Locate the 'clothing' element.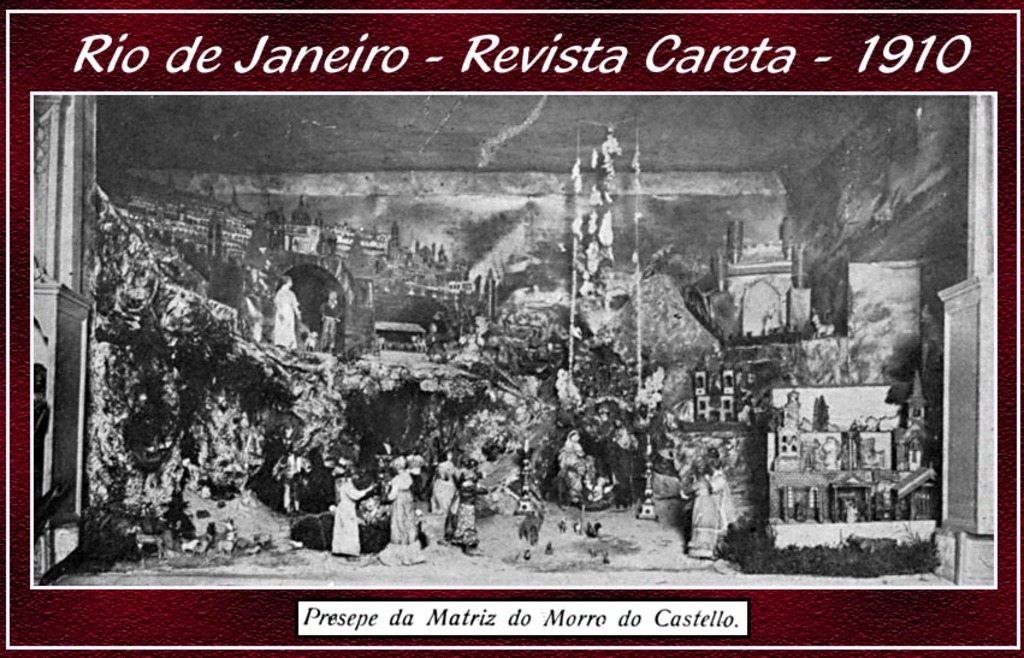
Element bbox: locate(444, 475, 492, 551).
